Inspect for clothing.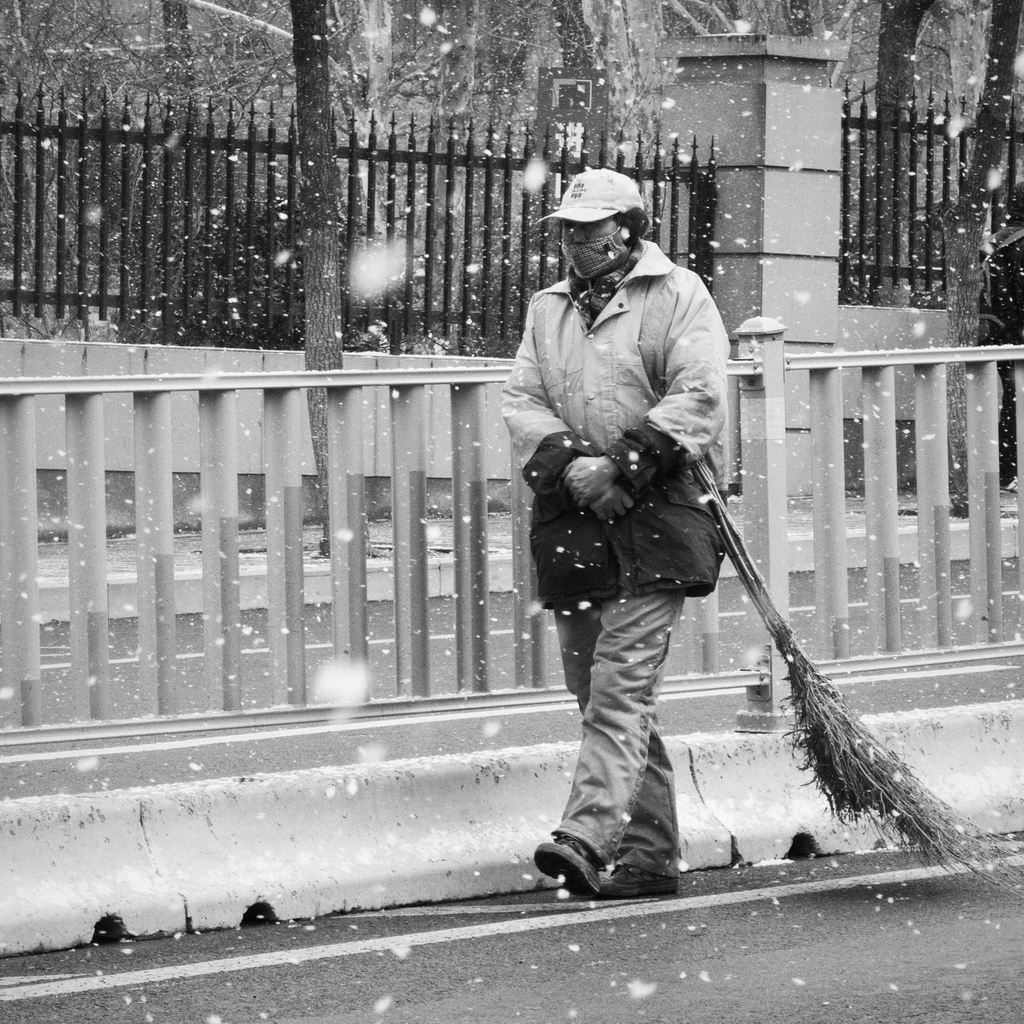
Inspection: Rect(499, 172, 778, 833).
